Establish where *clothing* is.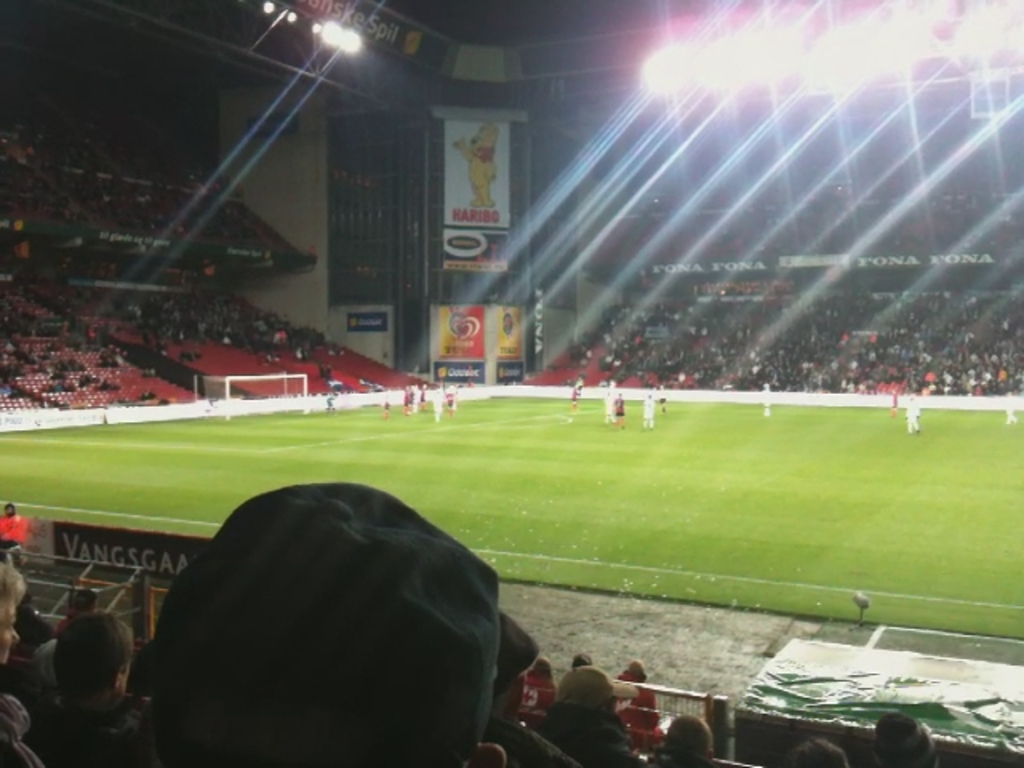
Established at left=544, top=666, right=637, bottom=758.
